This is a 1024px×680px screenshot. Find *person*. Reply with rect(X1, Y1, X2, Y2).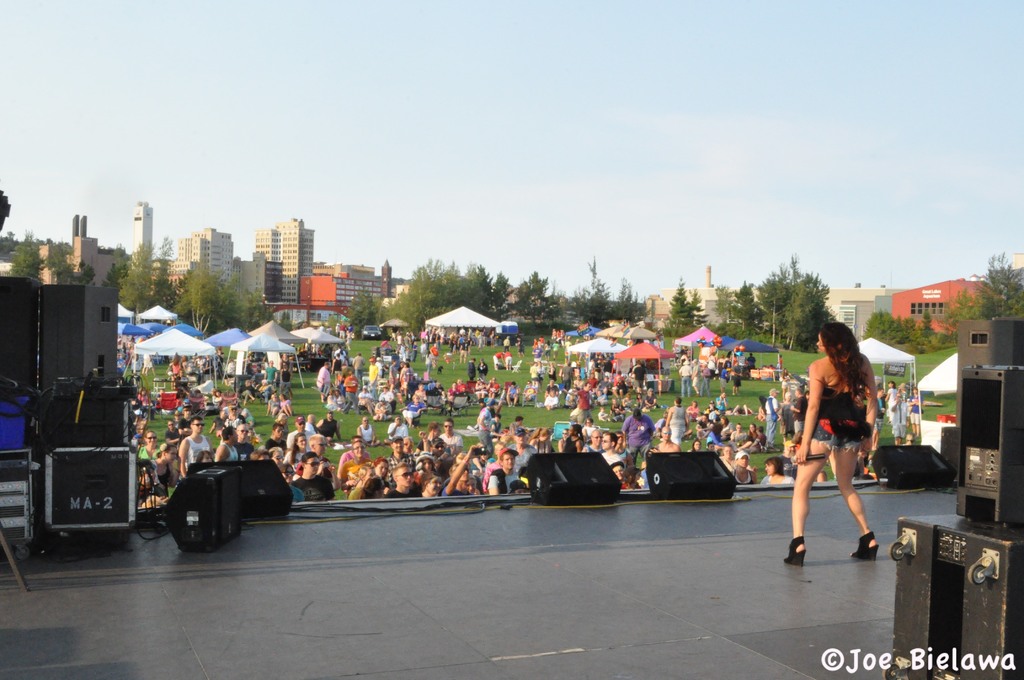
rect(538, 363, 543, 375).
